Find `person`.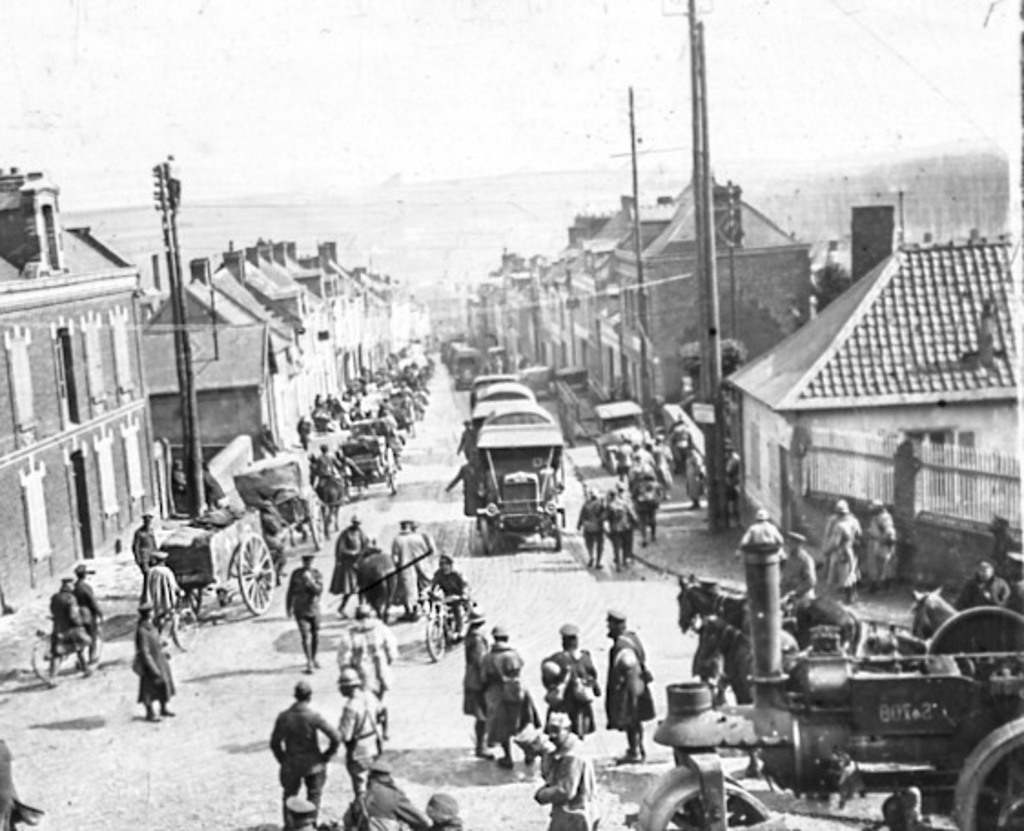
508/720/576/784.
